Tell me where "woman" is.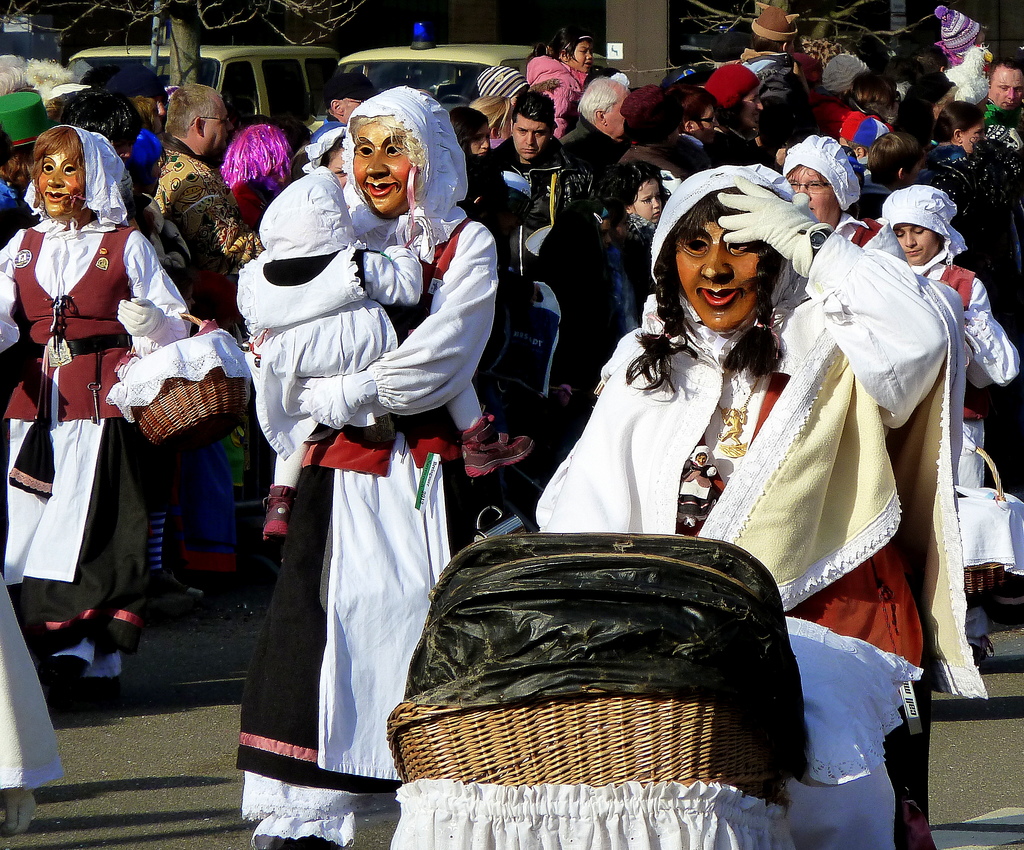
"woman" is at (x1=448, y1=105, x2=529, y2=284).
